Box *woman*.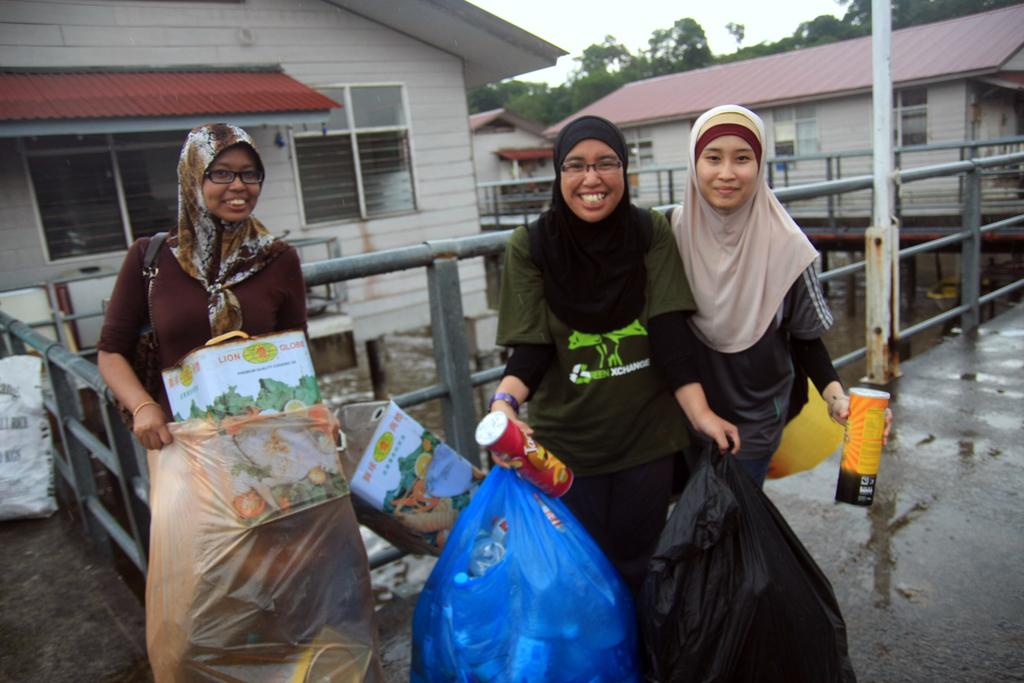
(x1=662, y1=99, x2=892, y2=493).
